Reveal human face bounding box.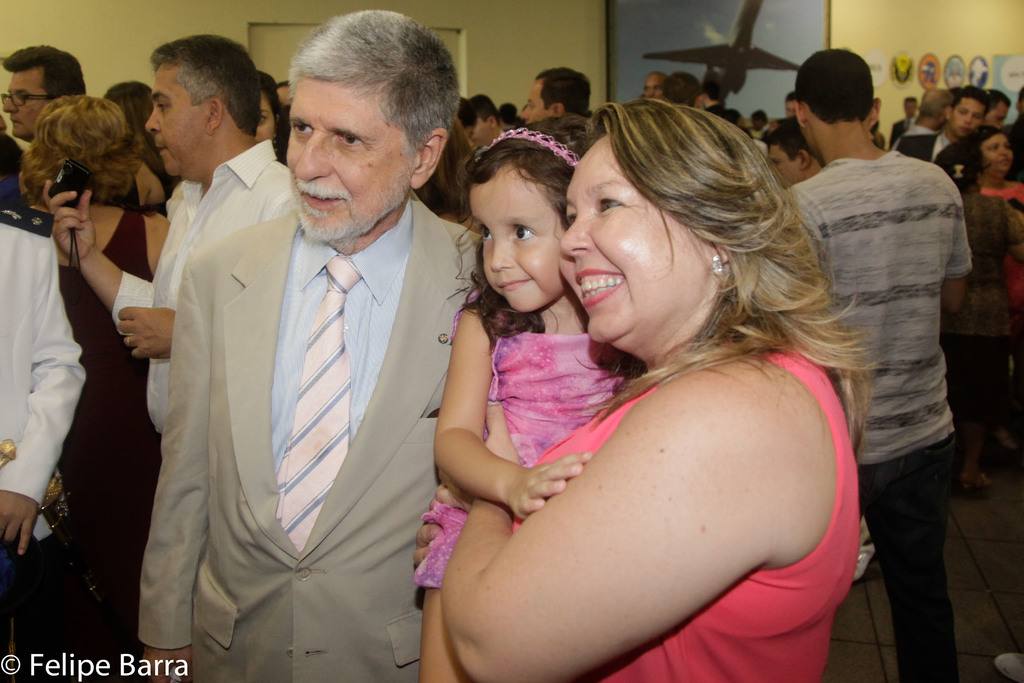
Revealed: (646, 74, 661, 103).
